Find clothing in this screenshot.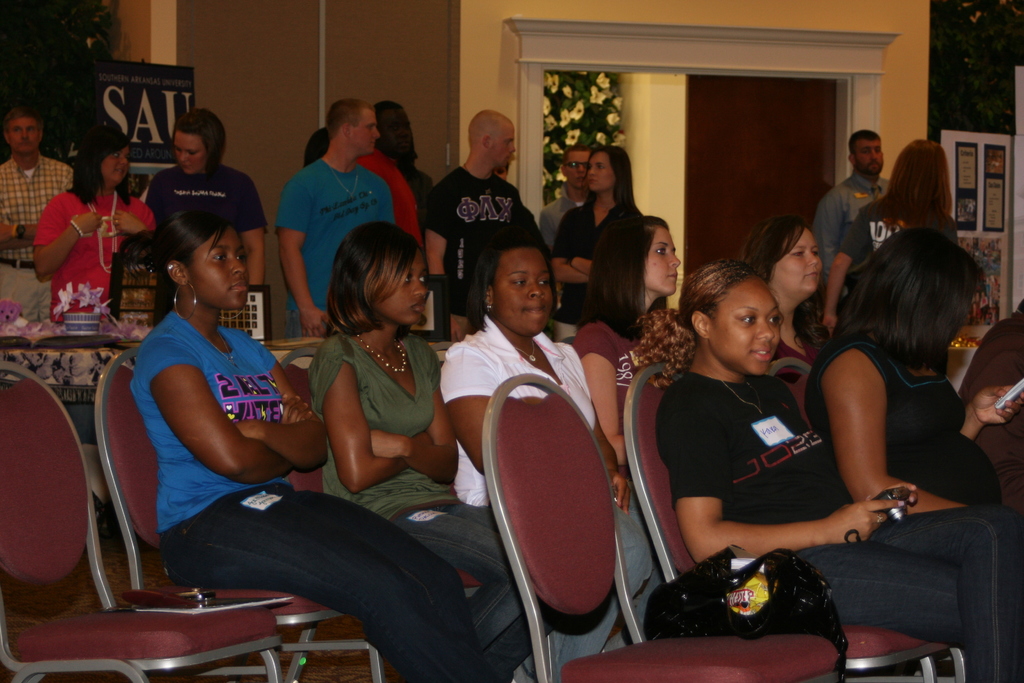
The bounding box for clothing is select_region(774, 323, 826, 425).
